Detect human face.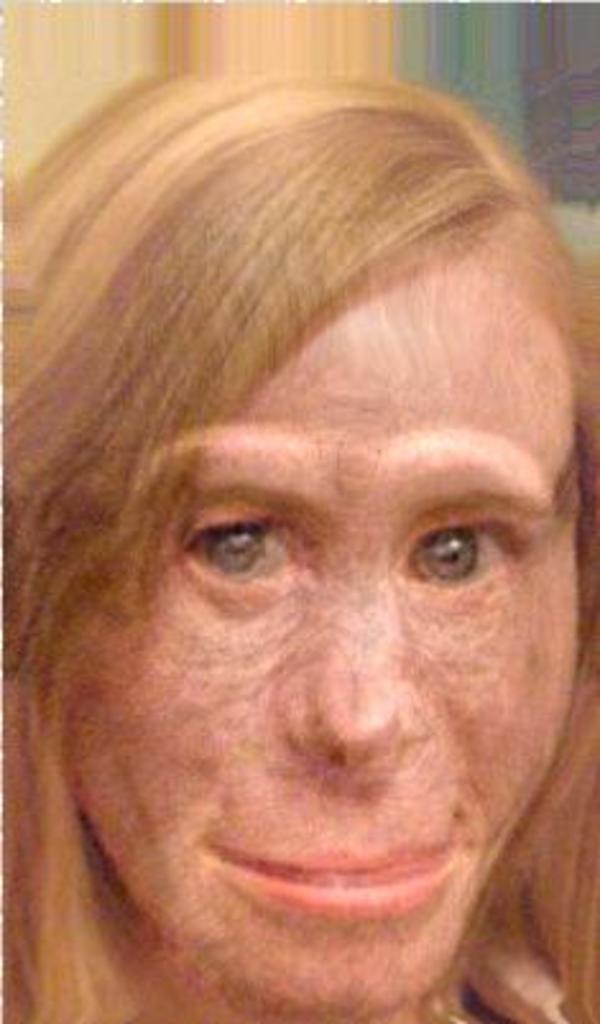
Detected at 87, 232, 582, 1021.
